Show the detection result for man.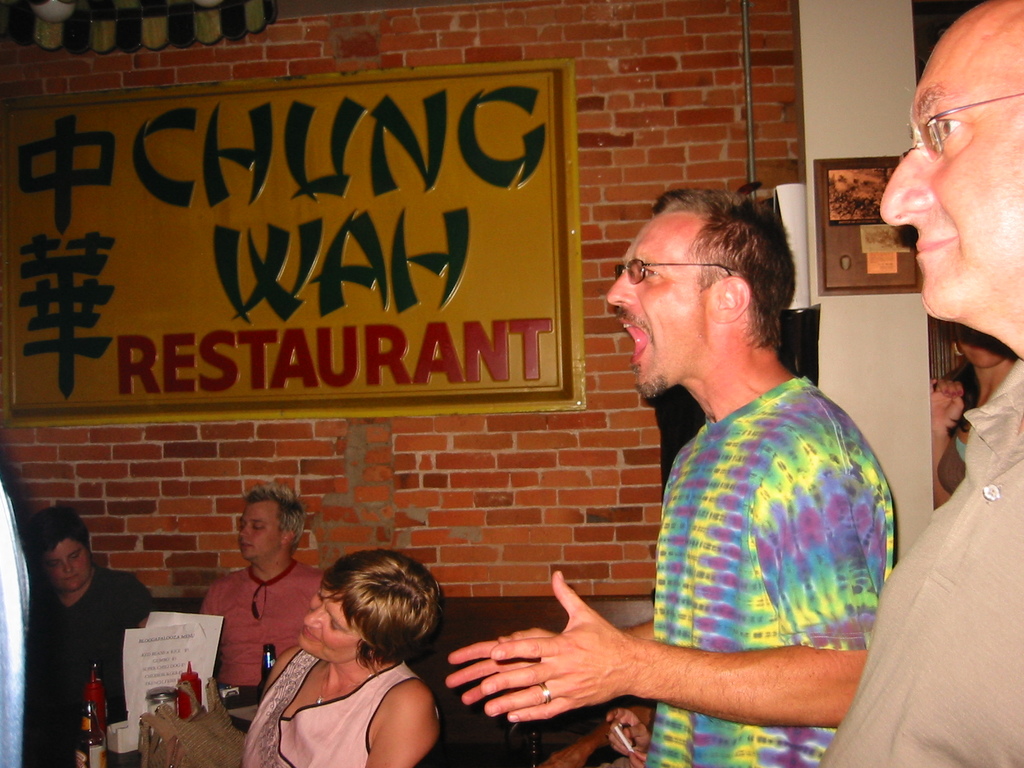
region(816, 0, 1023, 767).
